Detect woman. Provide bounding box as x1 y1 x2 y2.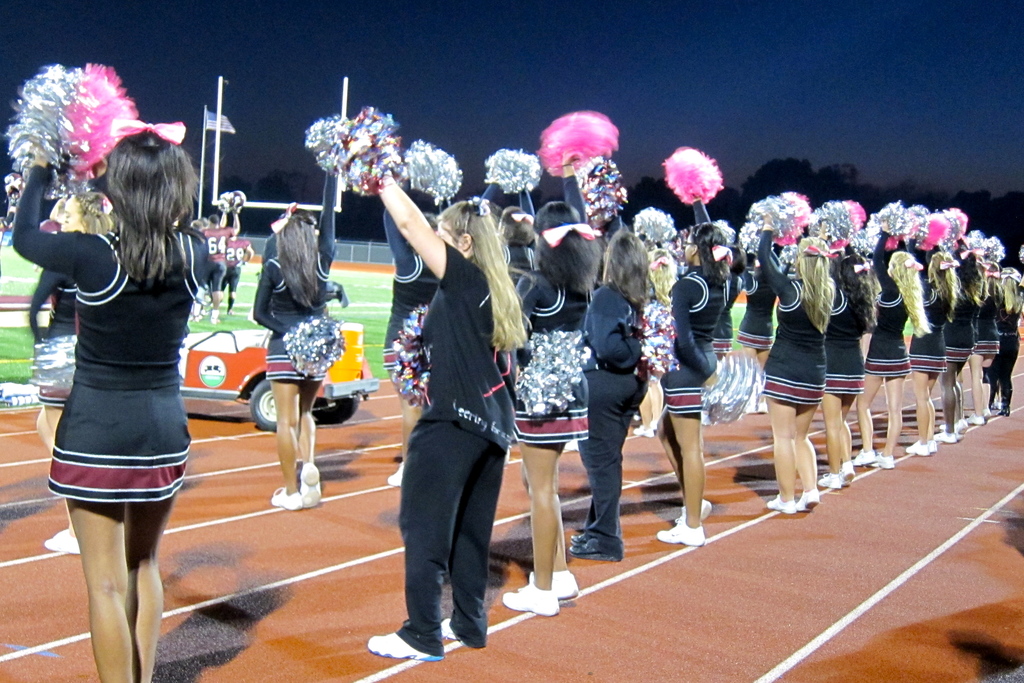
859 210 926 459.
